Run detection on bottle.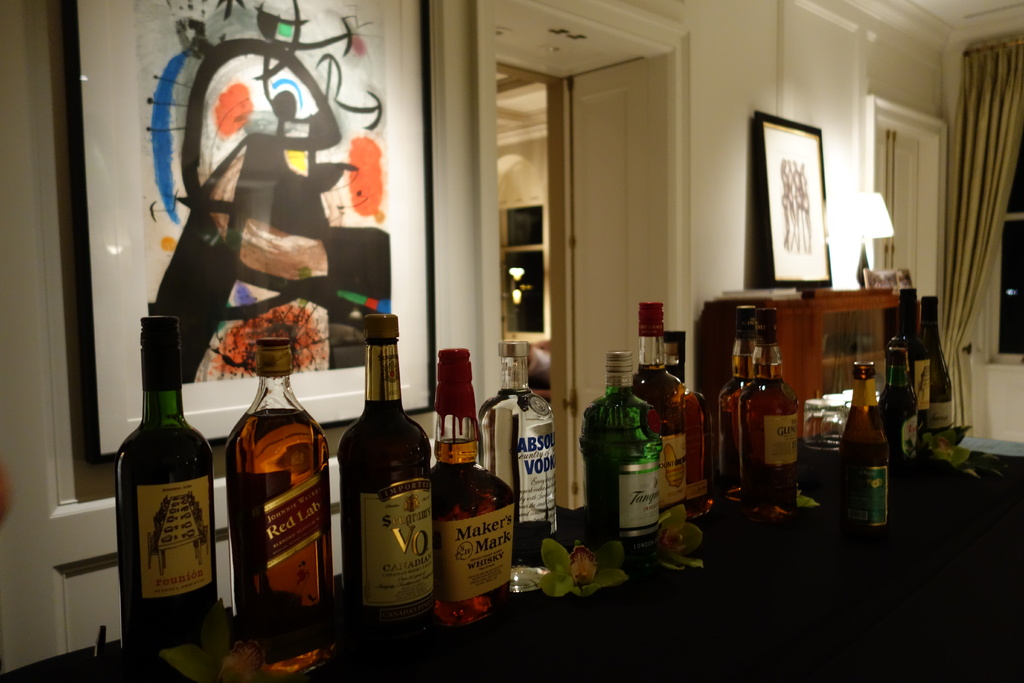
Result: {"x1": 577, "y1": 347, "x2": 668, "y2": 569}.
